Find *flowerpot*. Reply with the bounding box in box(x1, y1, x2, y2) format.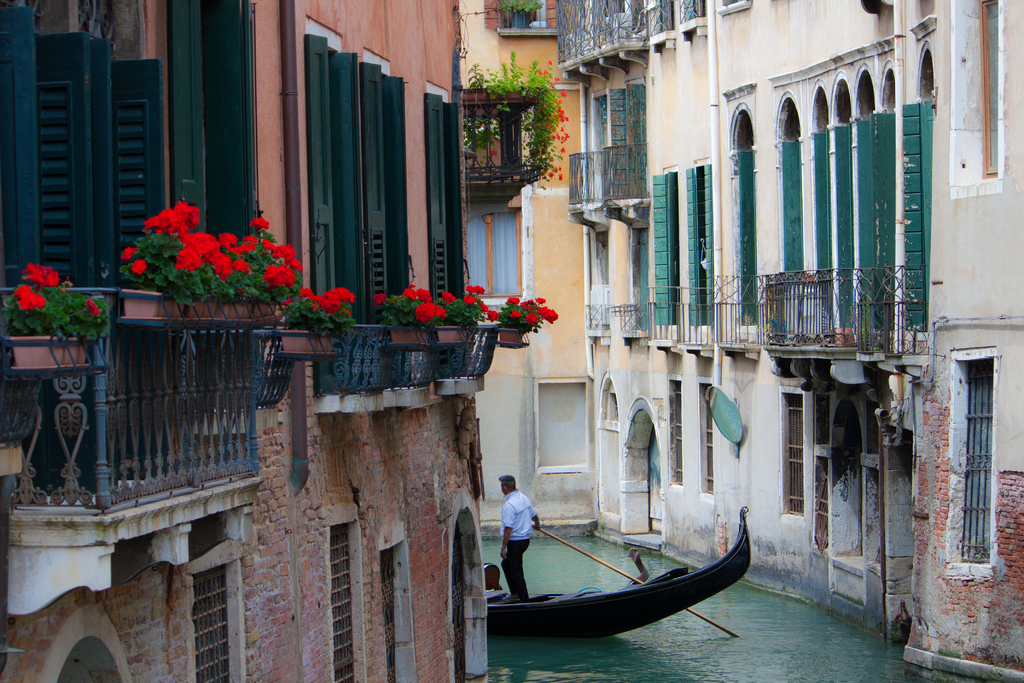
box(279, 329, 333, 356).
